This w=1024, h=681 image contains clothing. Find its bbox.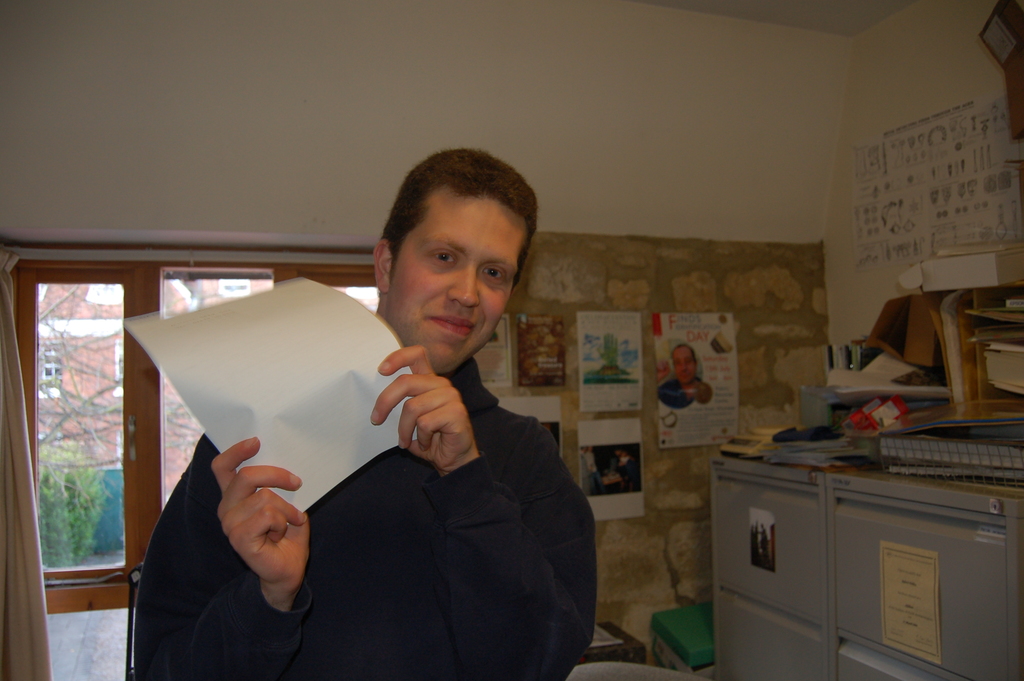
<region>134, 354, 593, 680</region>.
